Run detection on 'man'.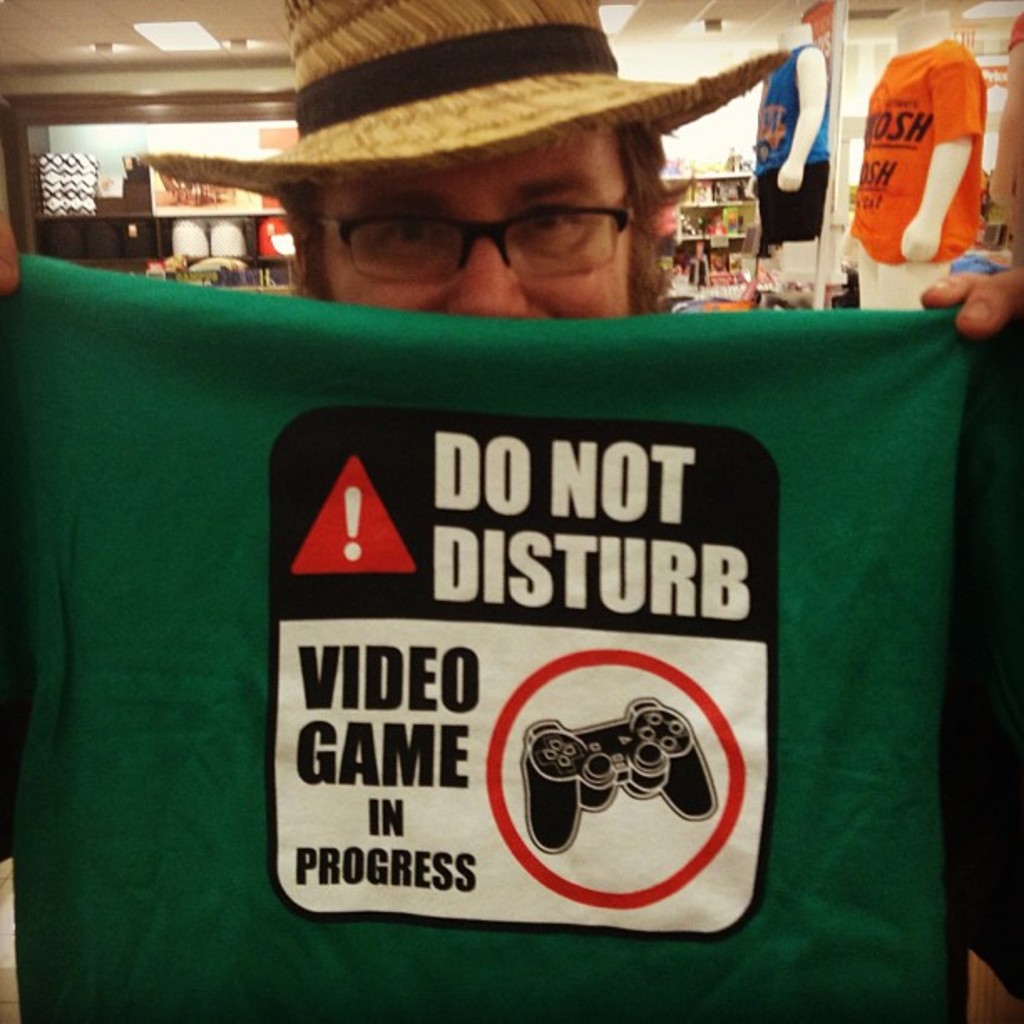
Result: box=[0, 0, 1022, 328].
